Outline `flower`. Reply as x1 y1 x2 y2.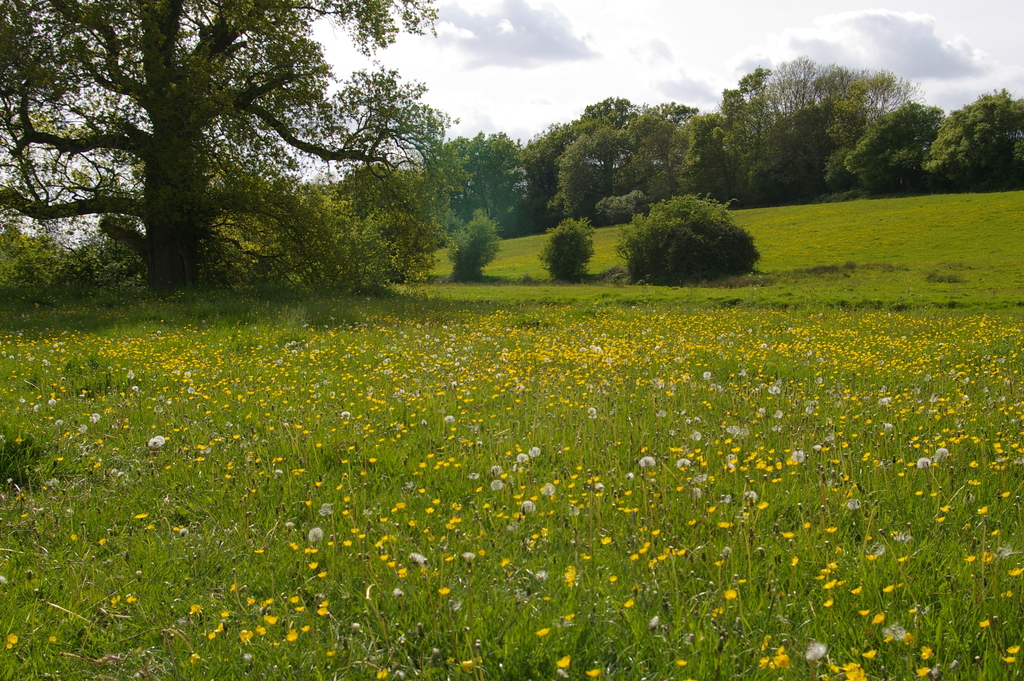
722 586 738 600.
